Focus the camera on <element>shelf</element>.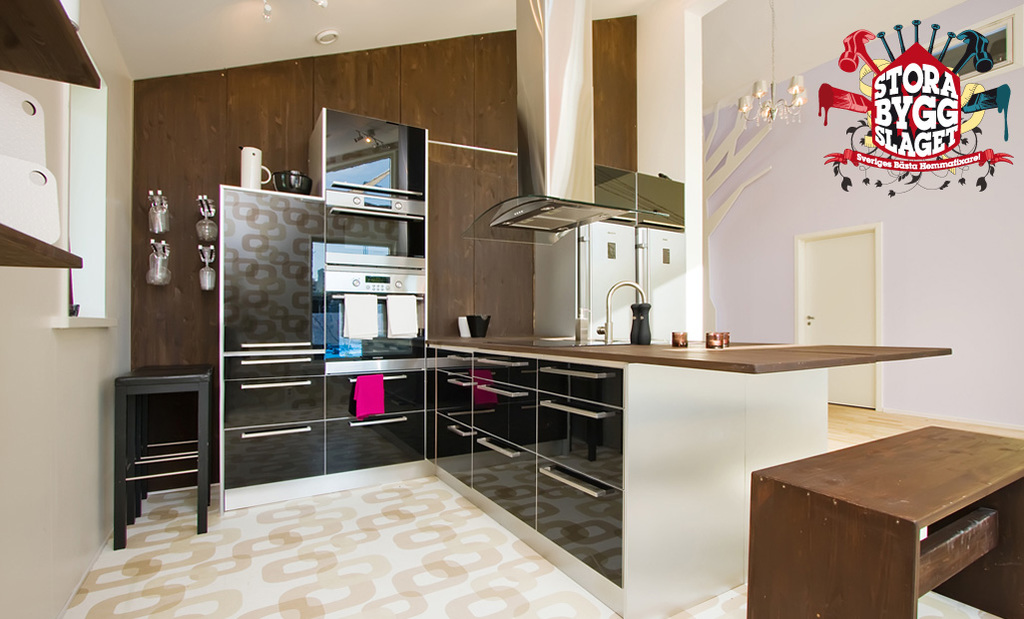
Focus region: box(0, 0, 99, 89).
